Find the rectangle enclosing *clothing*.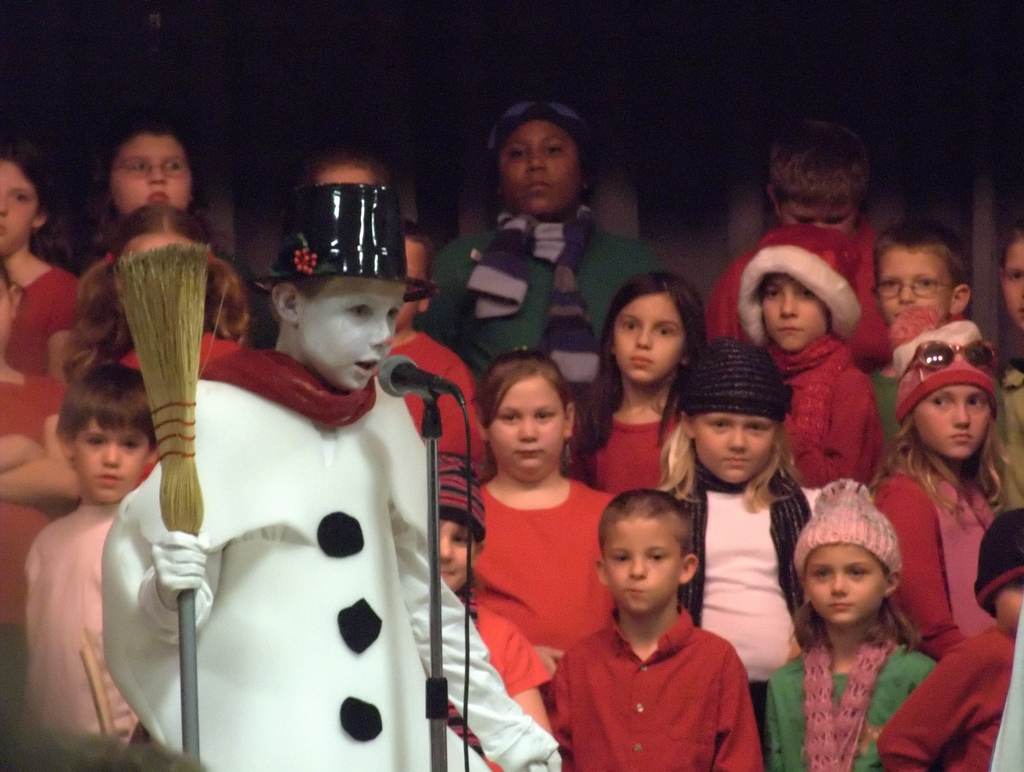
[left=24, top=492, right=122, bottom=766].
